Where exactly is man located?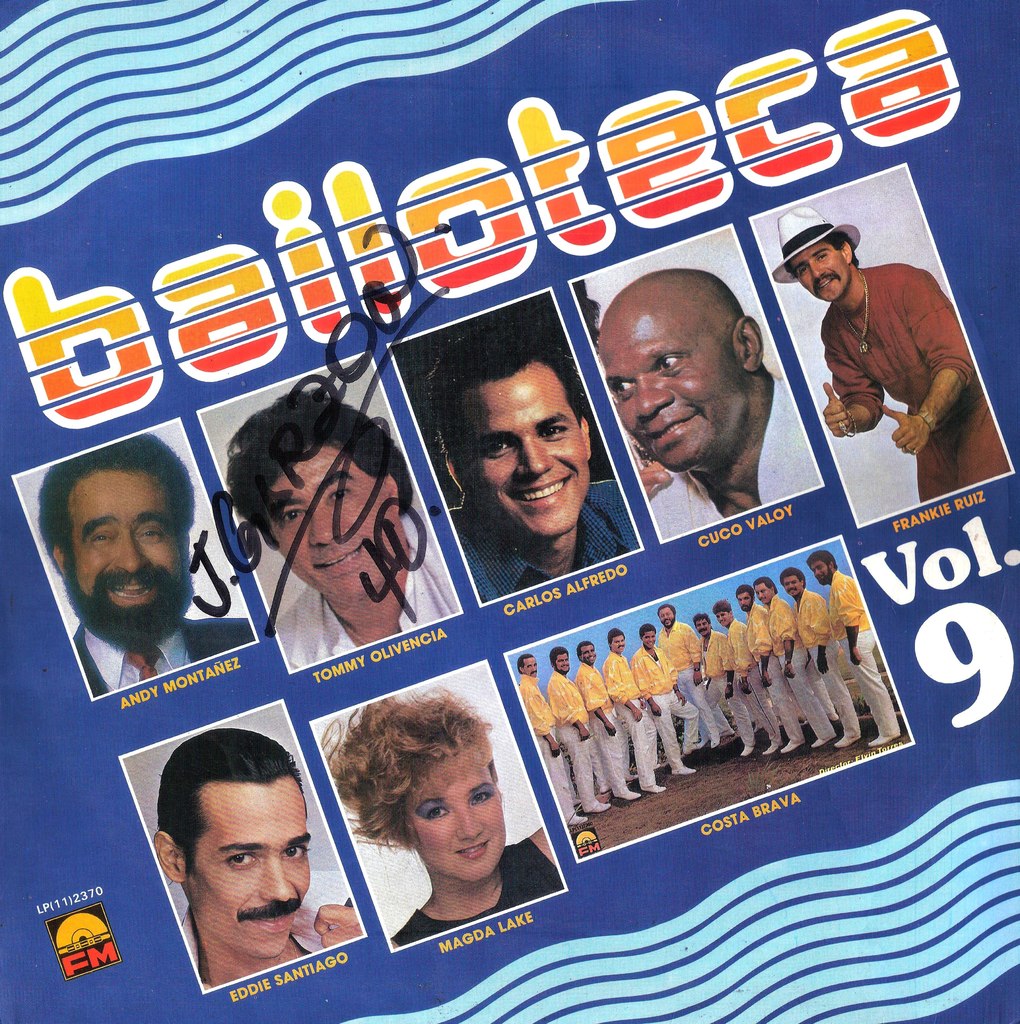
Its bounding box is l=574, t=637, r=642, b=805.
